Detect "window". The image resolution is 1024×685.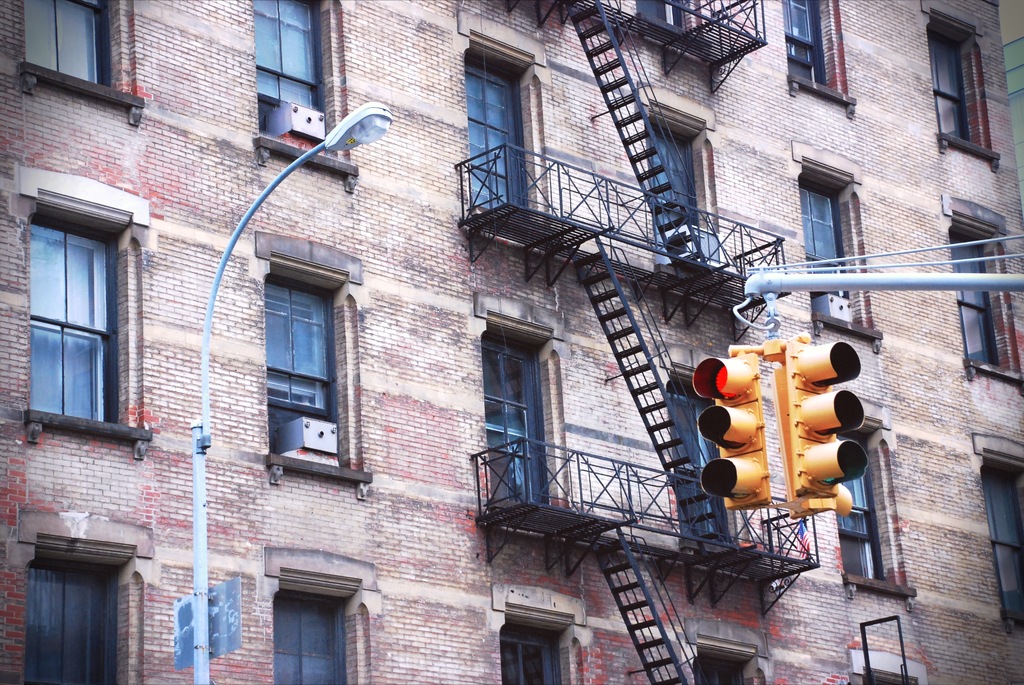
19 0 106 91.
